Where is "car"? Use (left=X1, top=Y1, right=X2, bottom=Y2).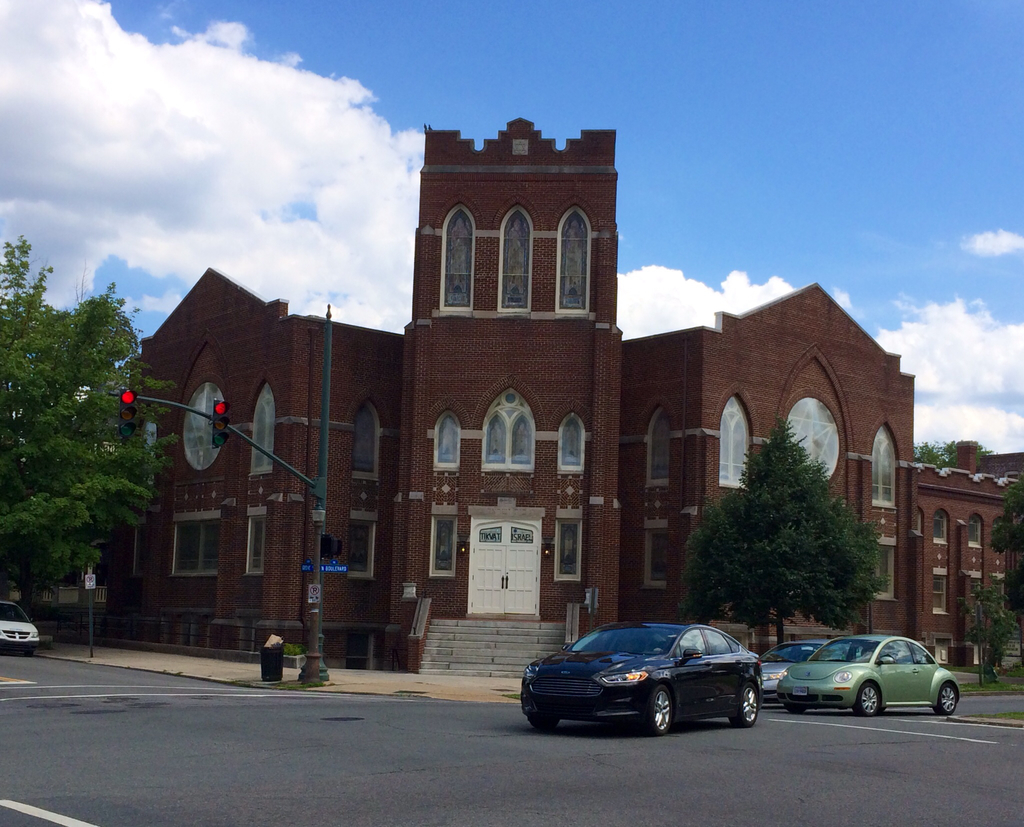
(left=522, top=616, right=763, bottom=736).
